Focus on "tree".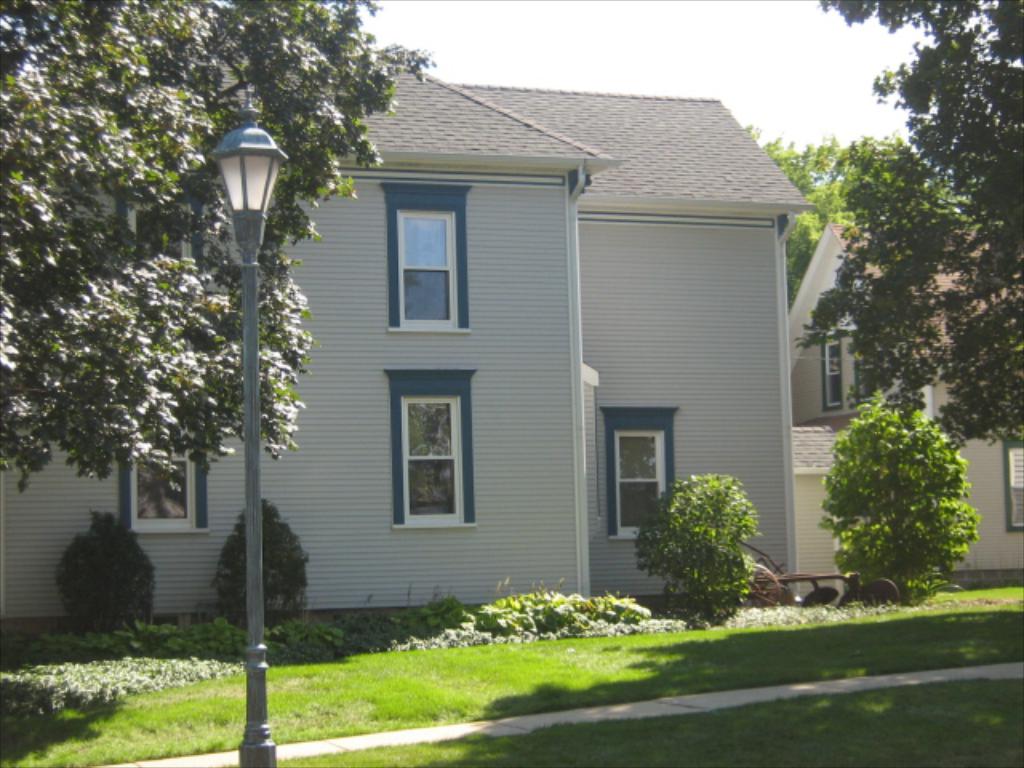
Focused at 798,0,1022,485.
